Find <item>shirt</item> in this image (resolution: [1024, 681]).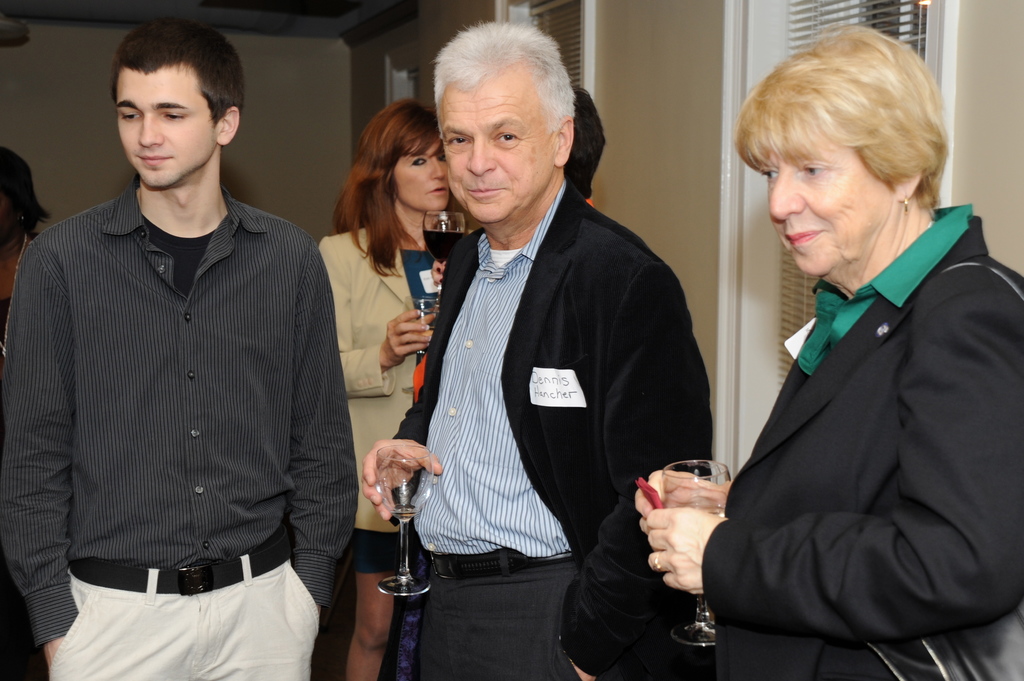
Rect(409, 180, 573, 561).
